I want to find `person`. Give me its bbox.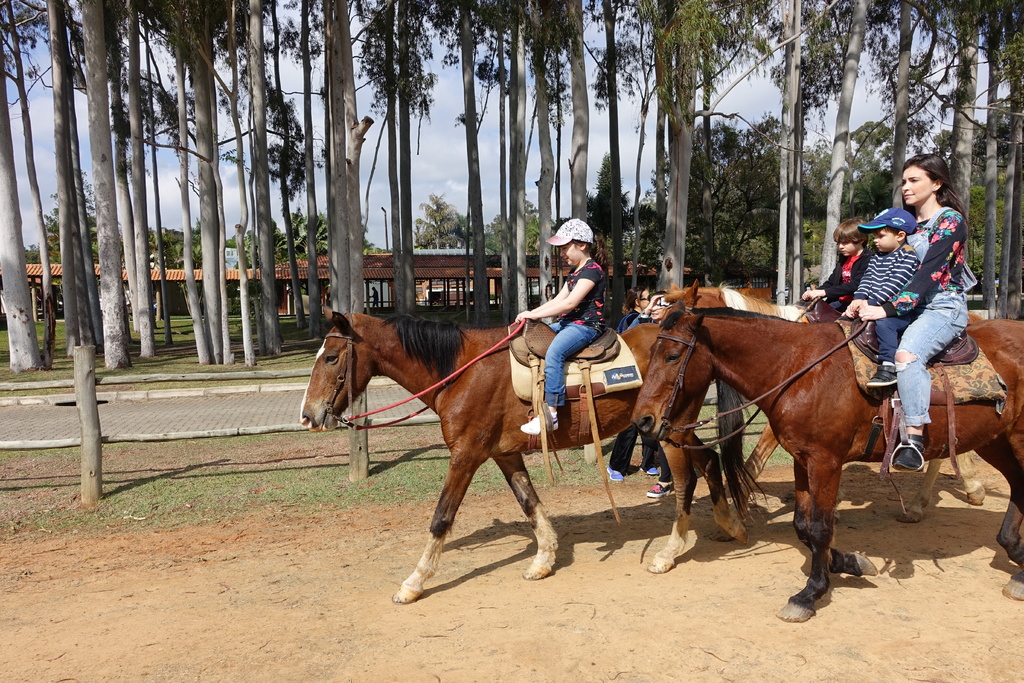
Rect(847, 147, 968, 475).
